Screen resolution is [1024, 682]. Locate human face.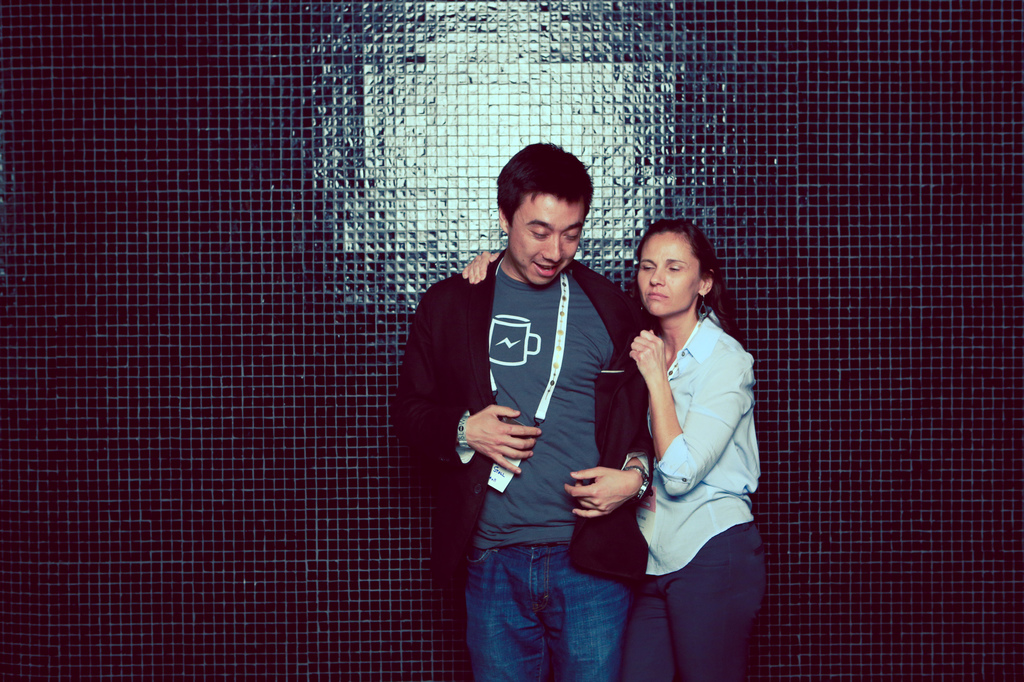
left=627, top=226, right=709, bottom=321.
